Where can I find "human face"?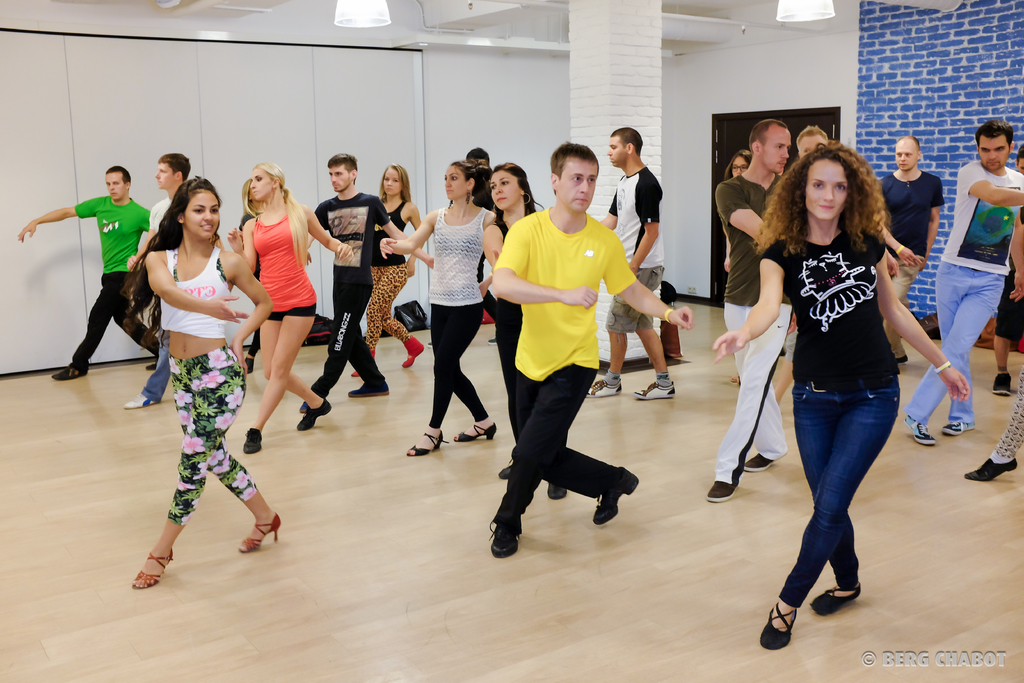
You can find it at select_region(764, 127, 791, 168).
